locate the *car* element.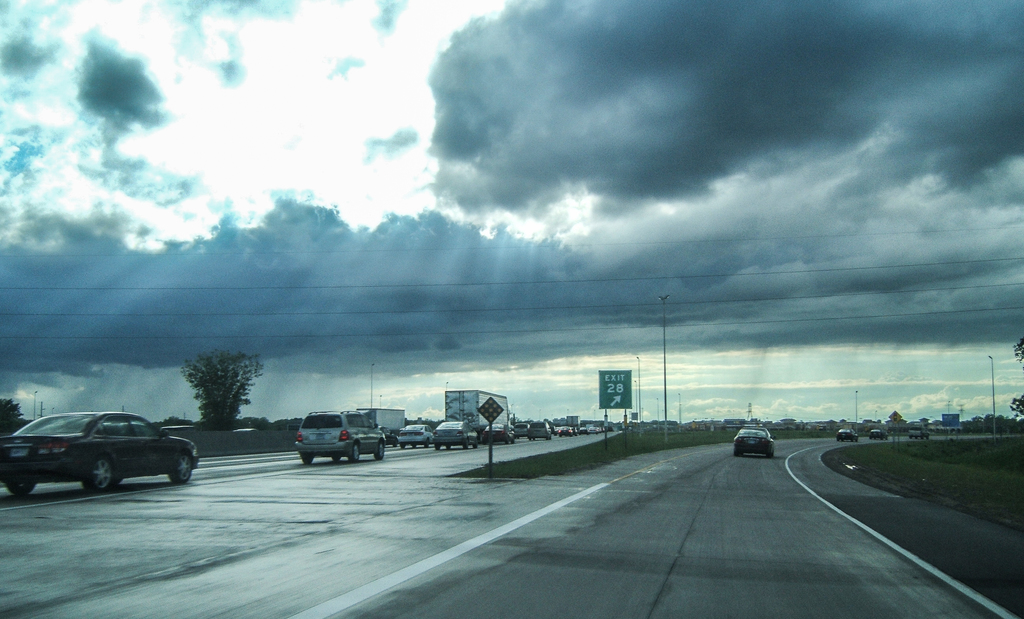
Element bbox: BBox(908, 426, 930, 439).
